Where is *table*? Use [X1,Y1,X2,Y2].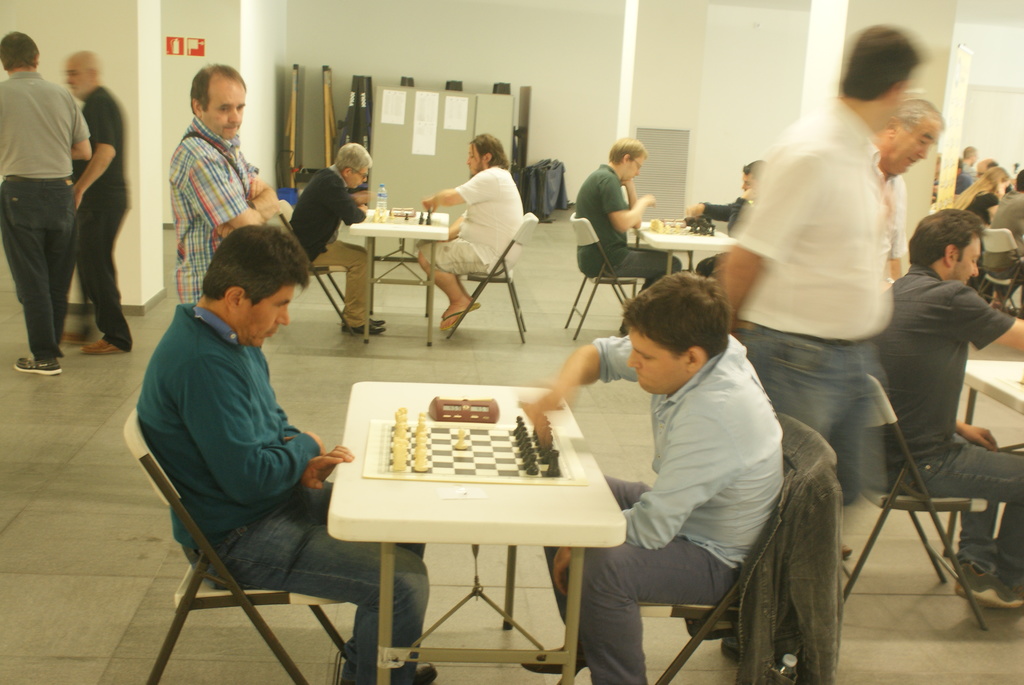
[945,361,1023,556].
